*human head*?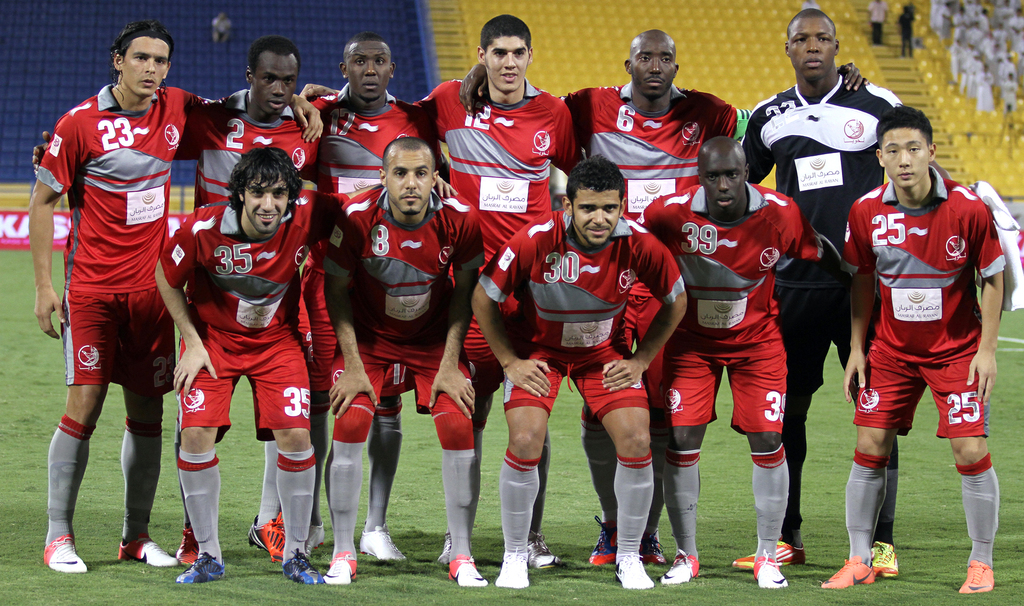
box(381, 138, 441, 218)
